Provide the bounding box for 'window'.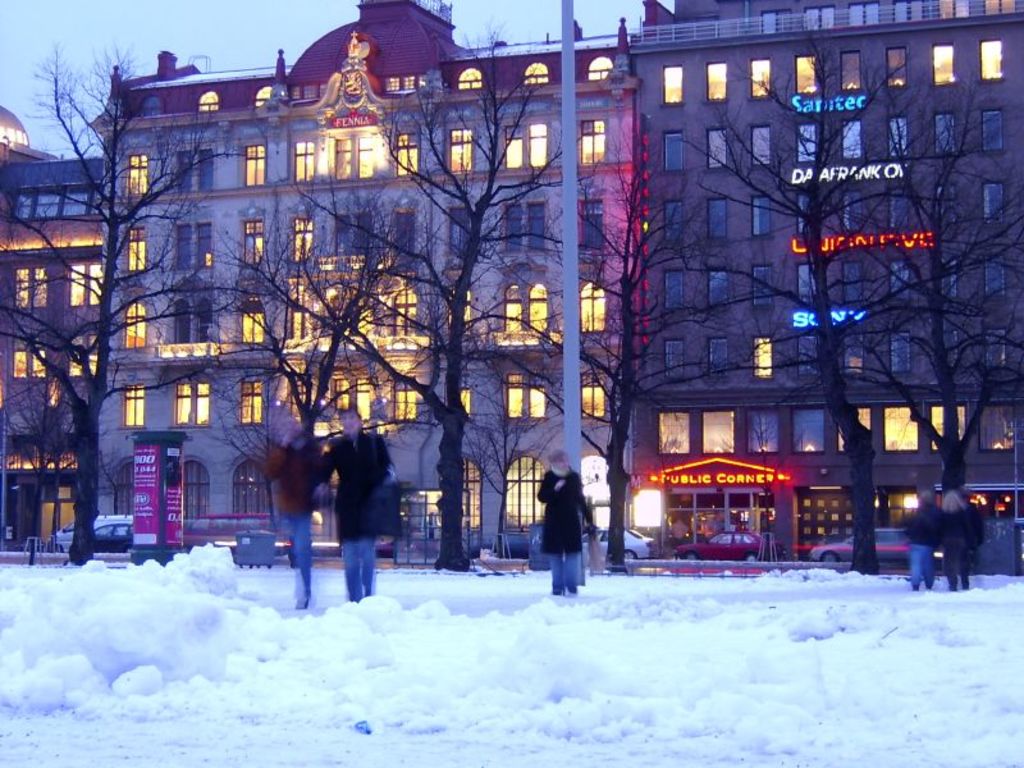
locate(806, 8, 836, 28).
